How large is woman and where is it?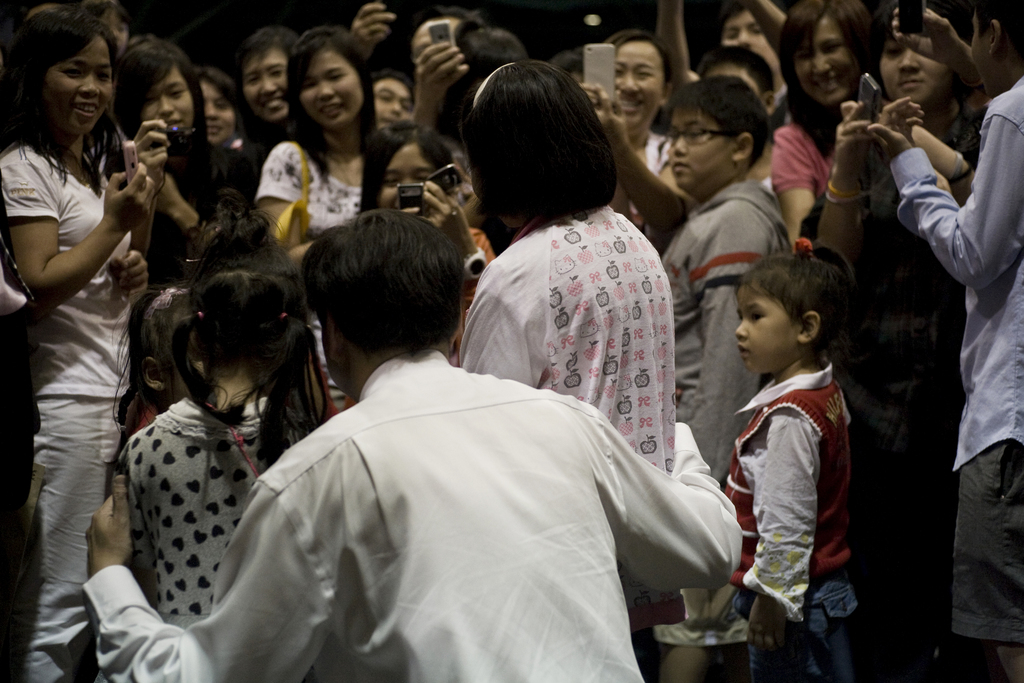
Bounding box: 114 213 358 618.
